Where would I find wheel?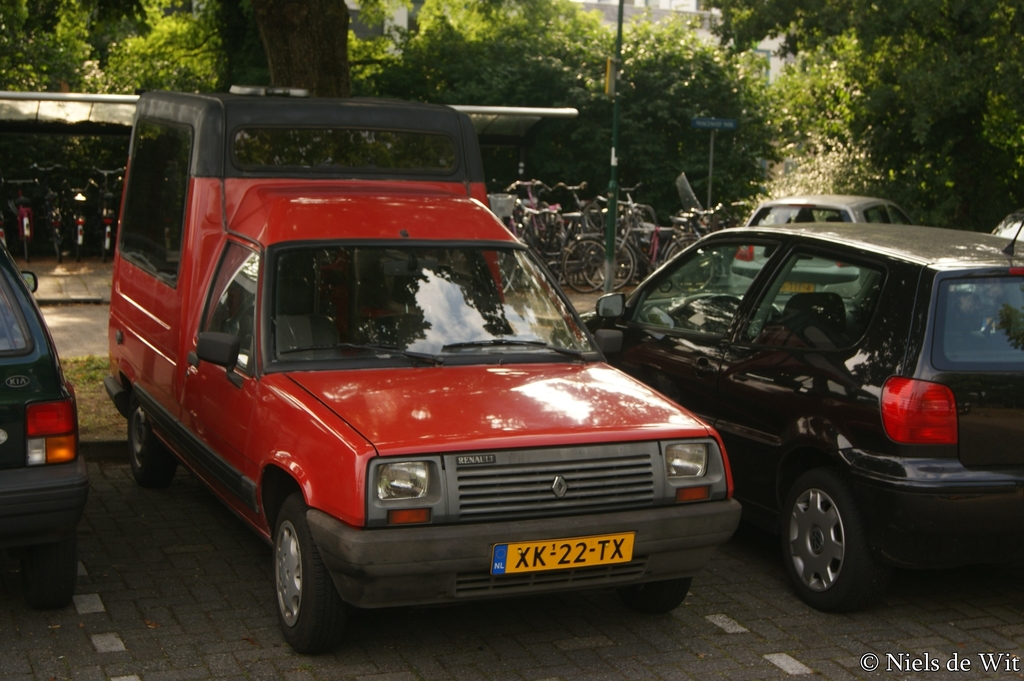
At select_region(621, 575, 689, 611).
